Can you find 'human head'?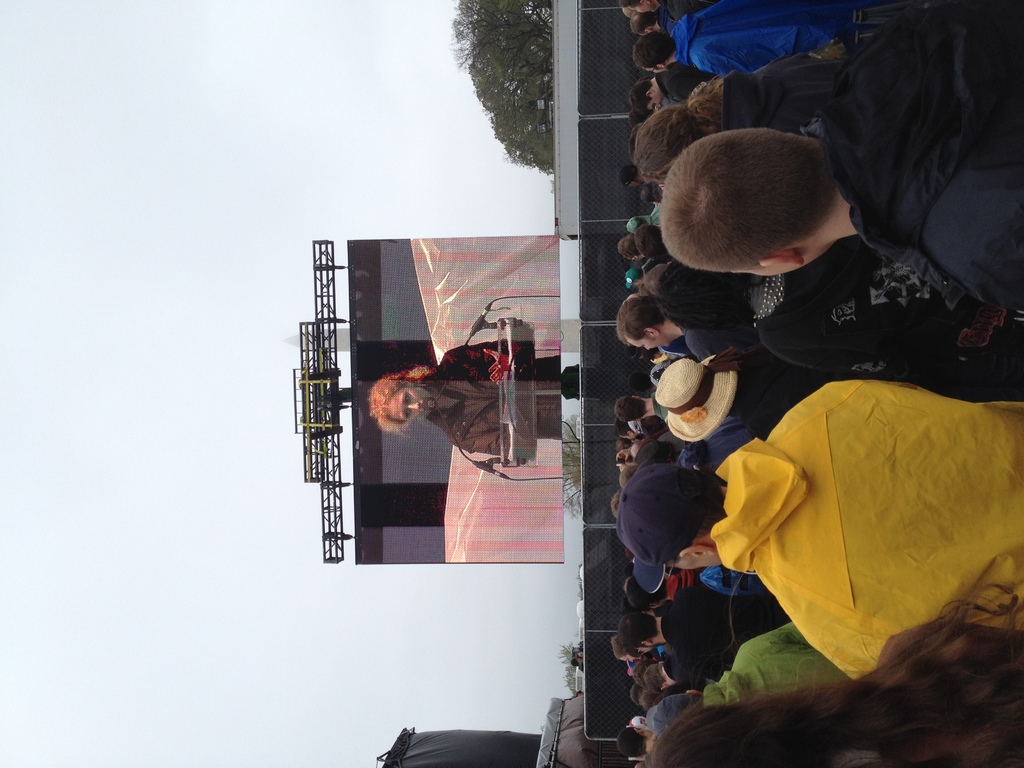
Yes, bounding box: [left=641, top=109, right=705, bottom=175].
